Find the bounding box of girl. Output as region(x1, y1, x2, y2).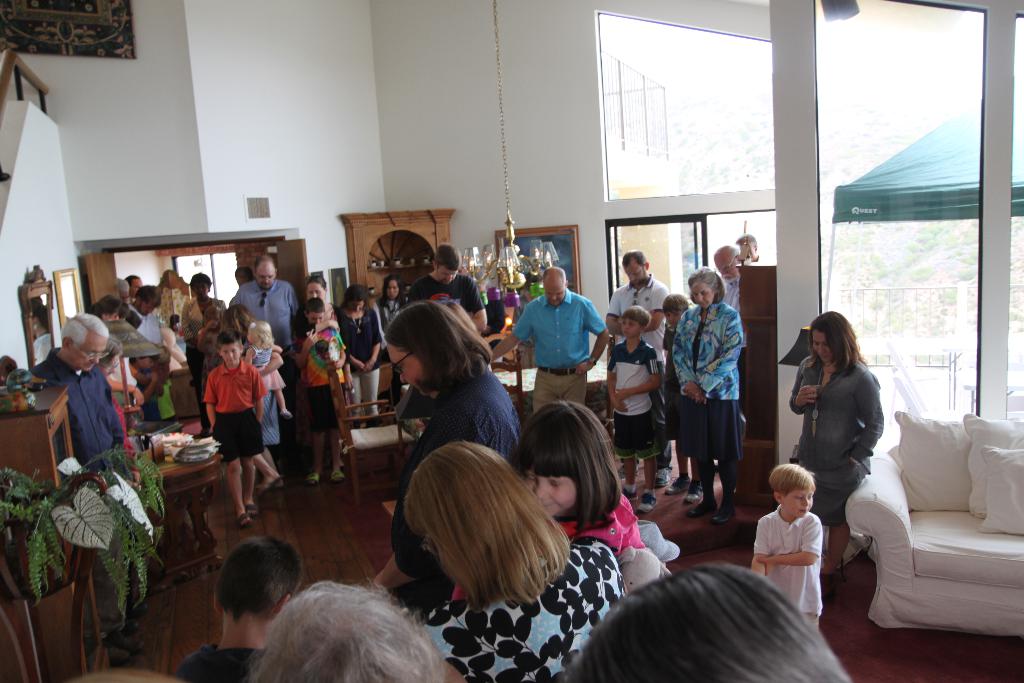
region(660, 292, 703, 506).
